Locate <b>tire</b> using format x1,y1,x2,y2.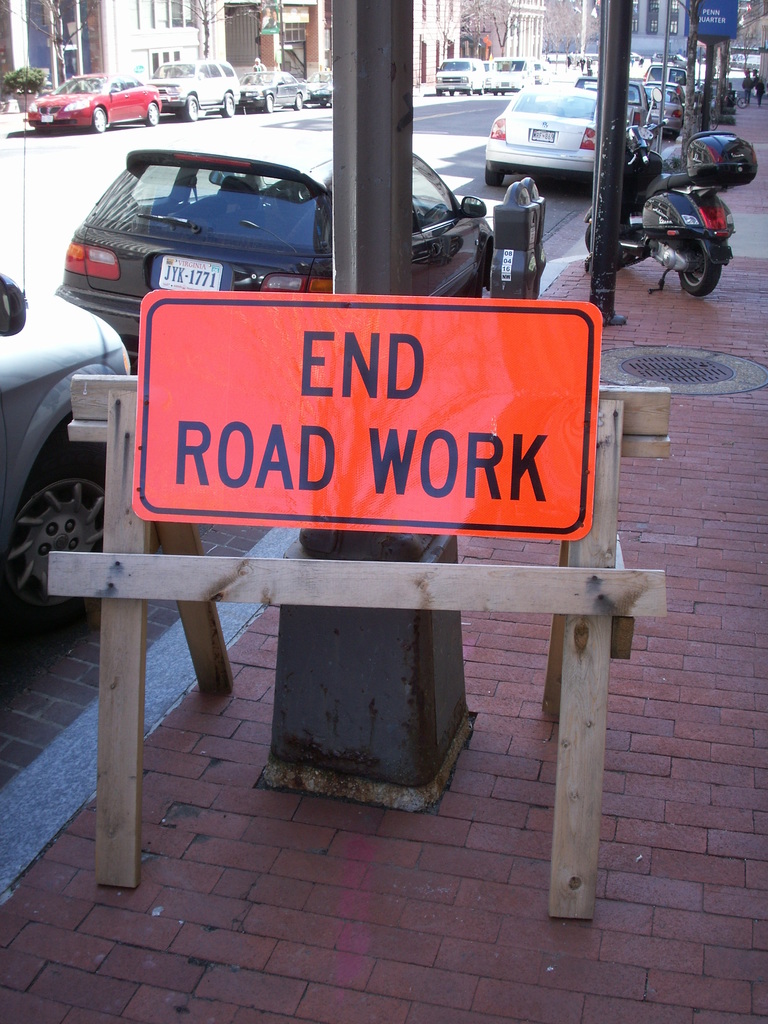
180,97,198,121.
